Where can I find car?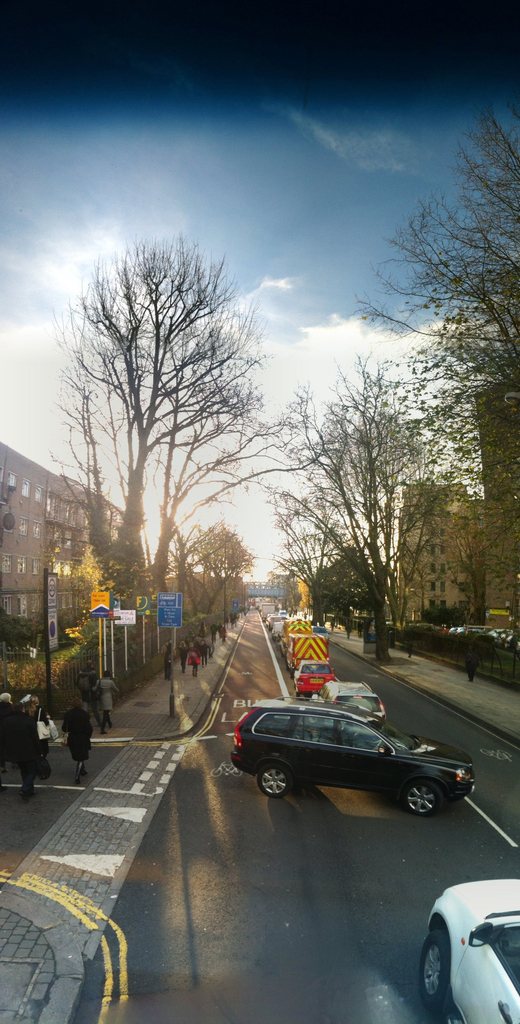
You can find it at {"left": 227, "top": 698, "right": 478, "bottom": 825}.
